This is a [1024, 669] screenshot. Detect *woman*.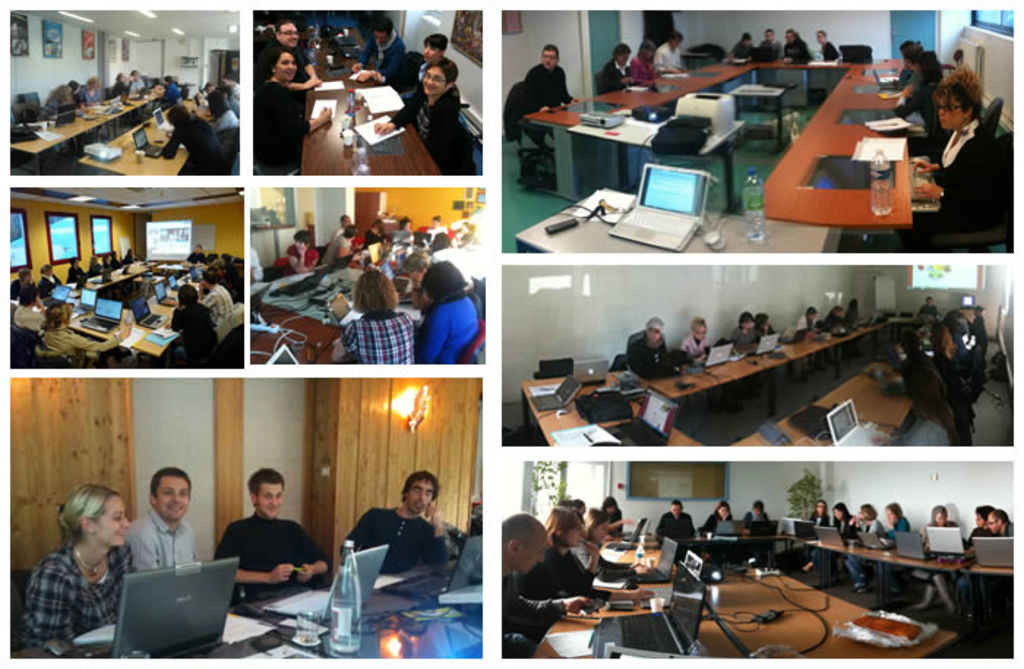
413:259:483:365.
